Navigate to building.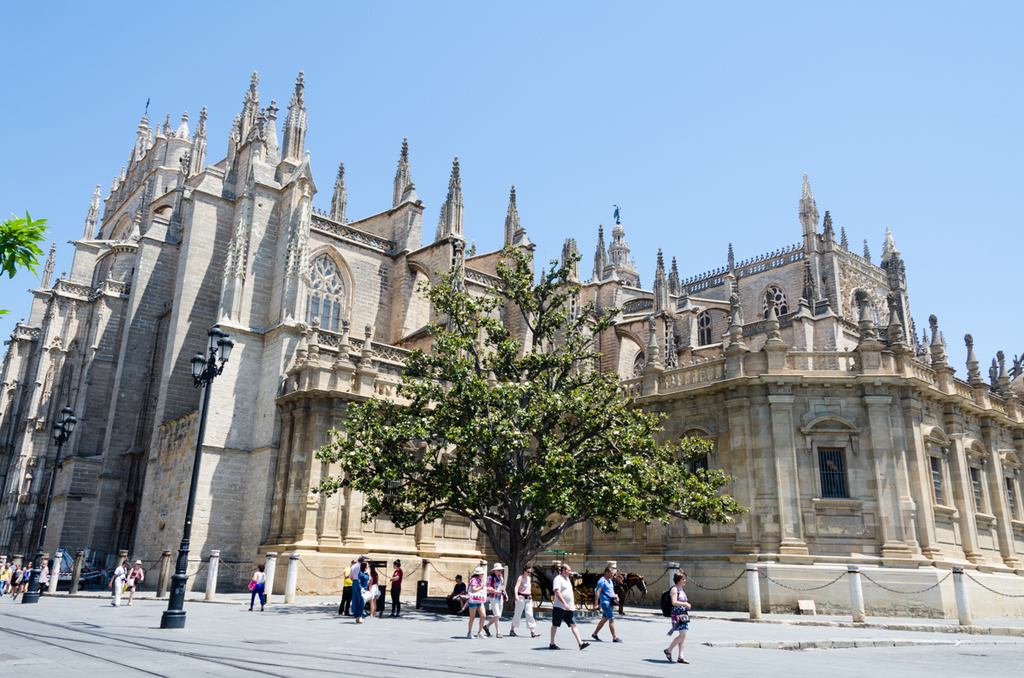
Navigation target: rect(0, 64, 1023, 619).
